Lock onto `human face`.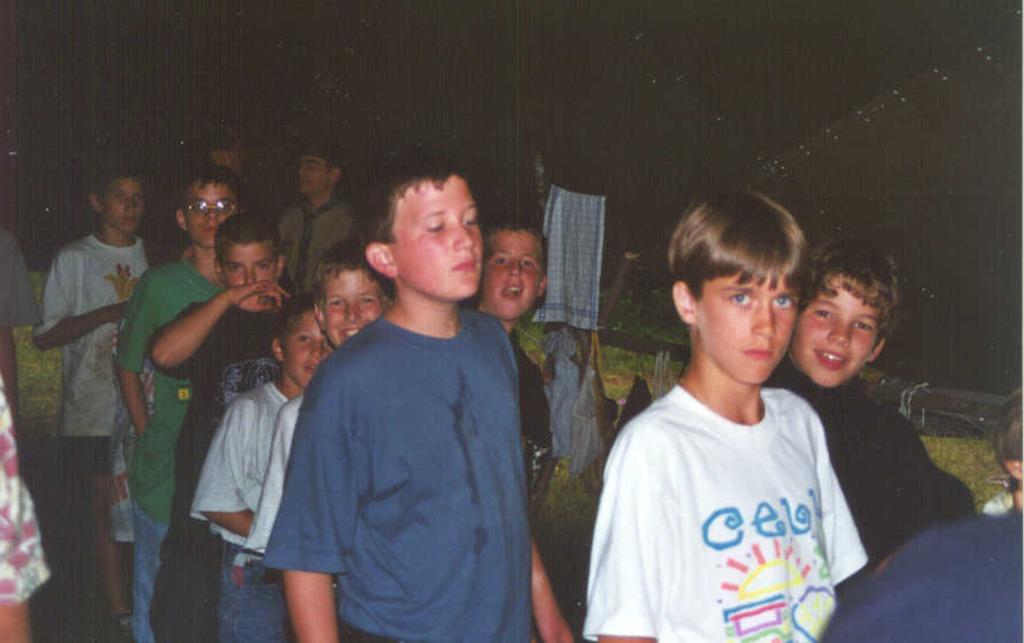
Locked: <bbox>392, 173, 485, 305</bbox>.
